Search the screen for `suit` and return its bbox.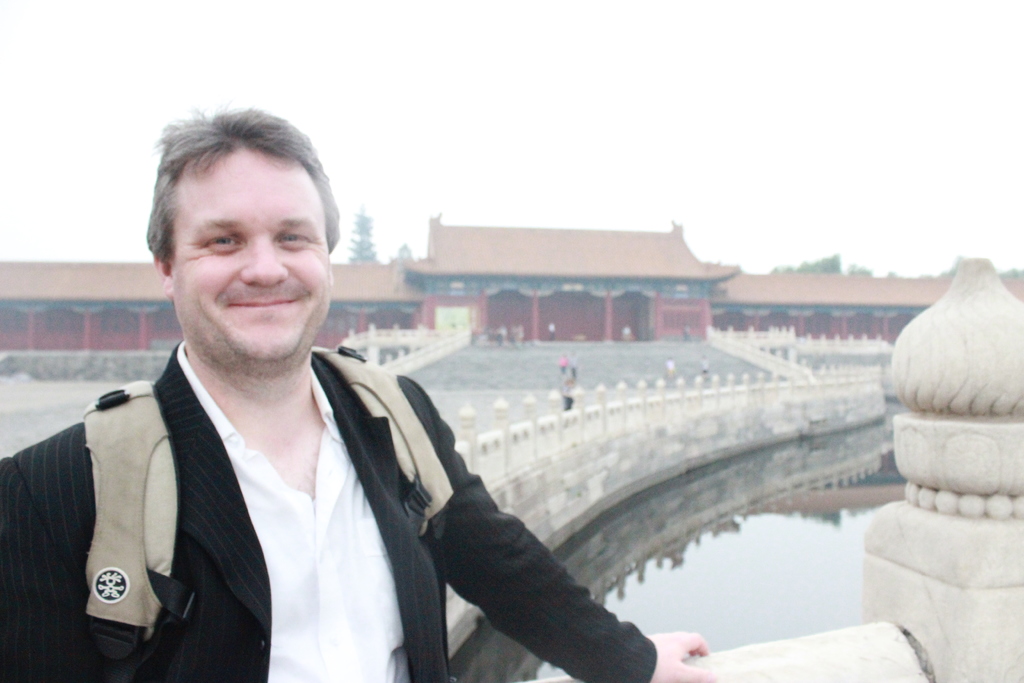
Found: (x1=14, y1=296, x2=518, y2=672).
